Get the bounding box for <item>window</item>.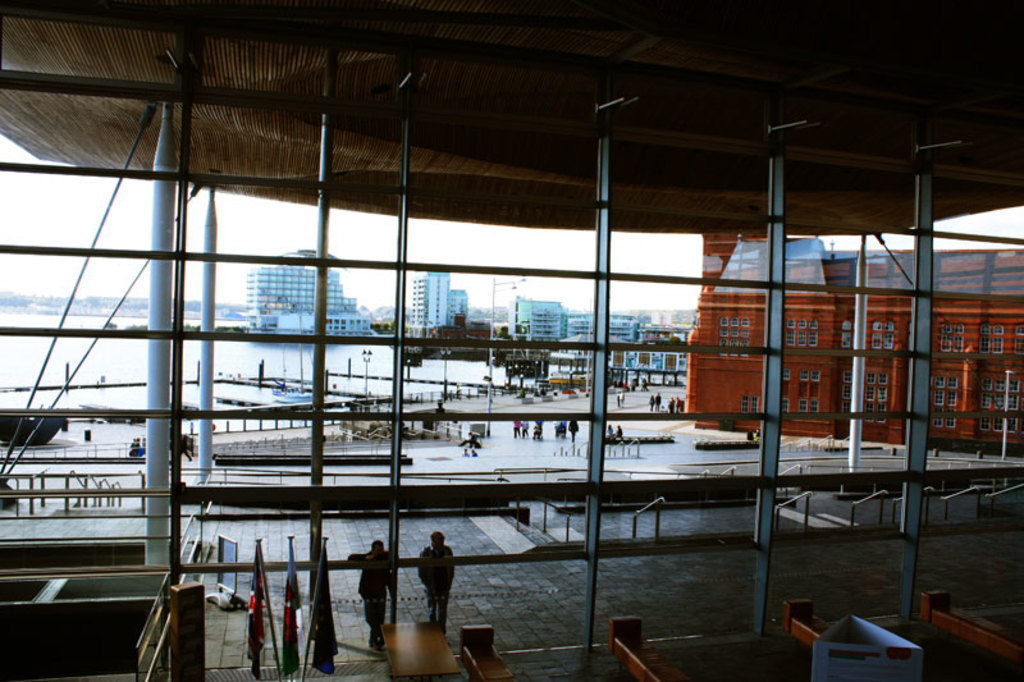
bbox=[986, 377, 1014, 432].
